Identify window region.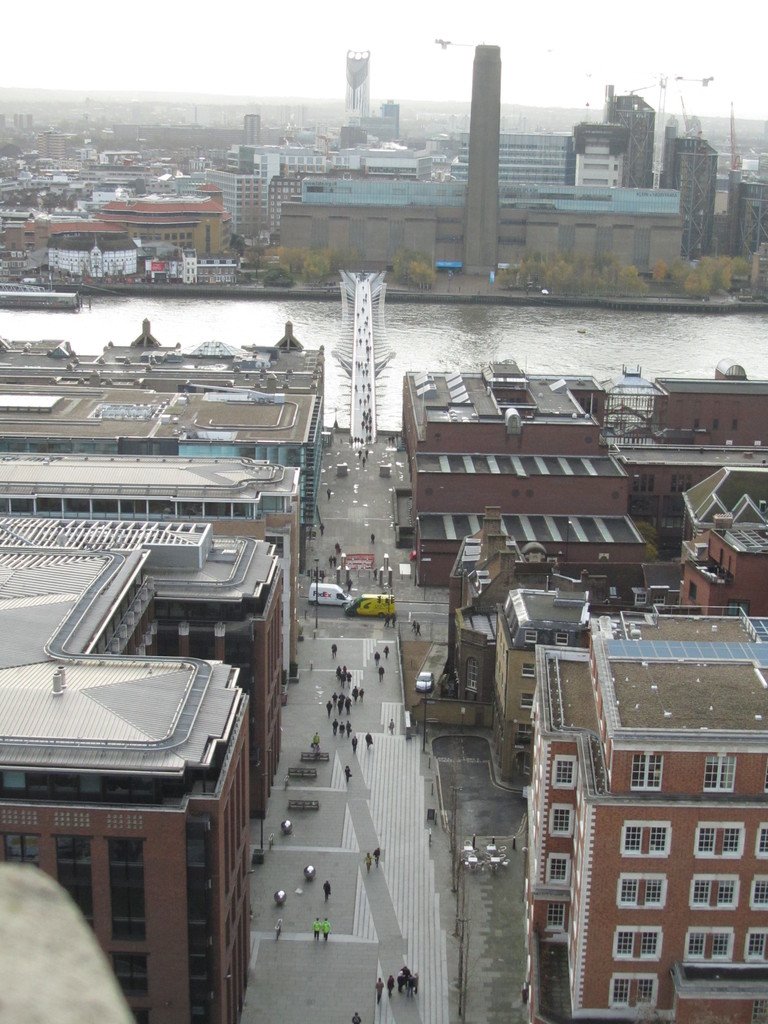
Region: locate(620, 872, 668, 908).
